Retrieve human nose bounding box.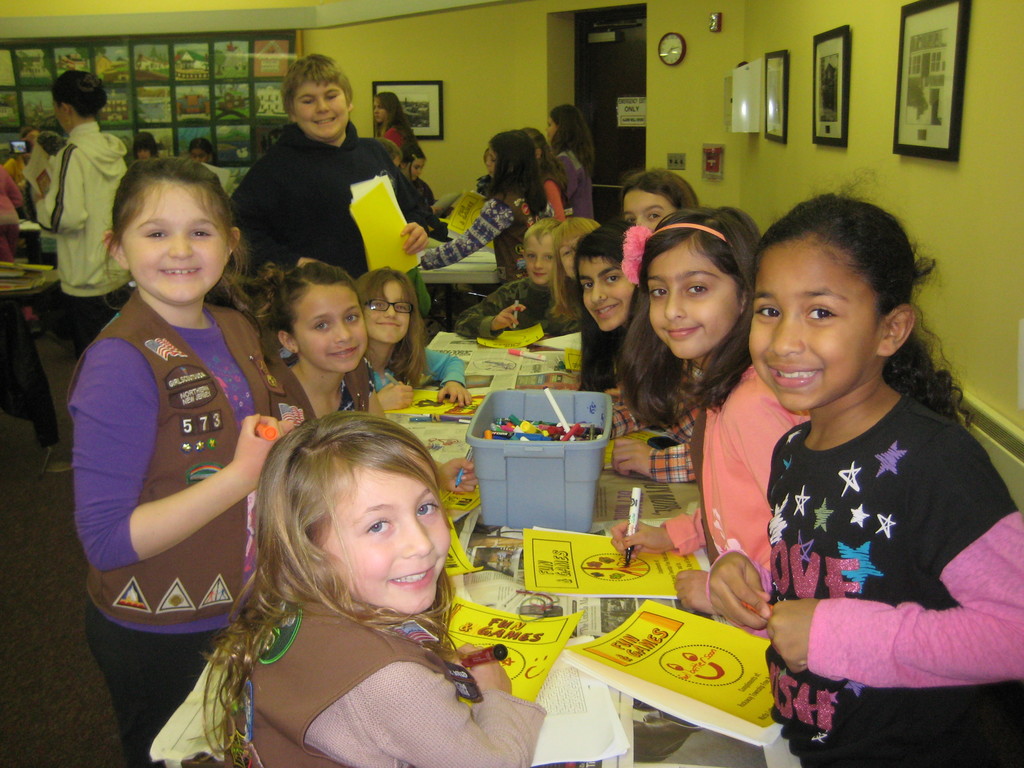
Bounding box: l=771, t=312, r=810, b=359.
